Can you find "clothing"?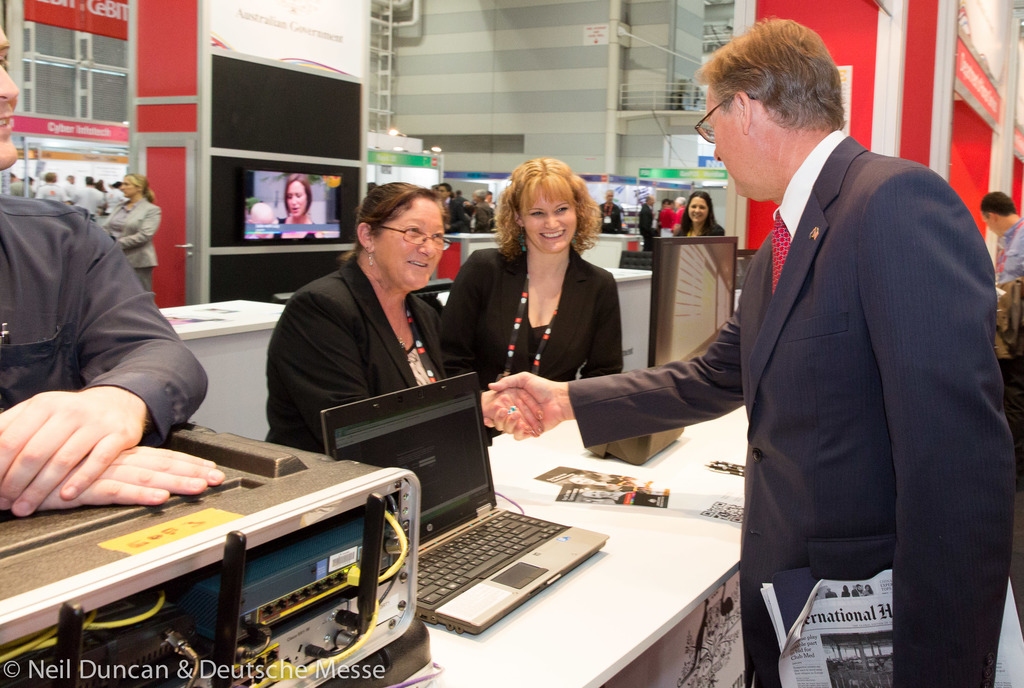
Yes, bounding box: detection(601, 203, 621, 232).
